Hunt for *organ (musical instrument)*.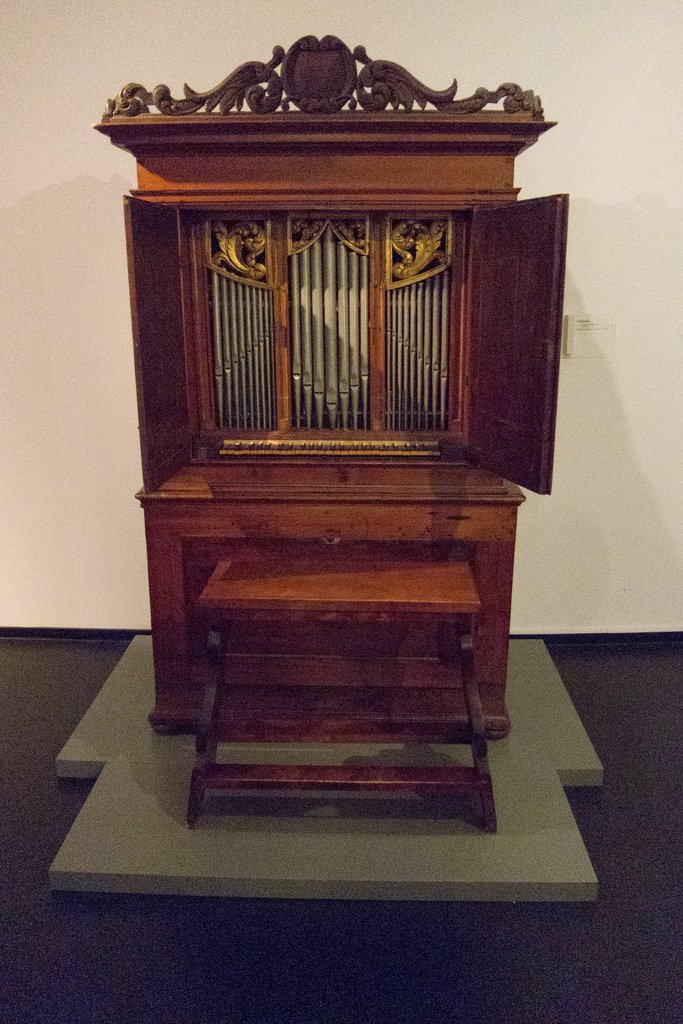
Hunted down at bbox=(122, 192, 564, 498).
